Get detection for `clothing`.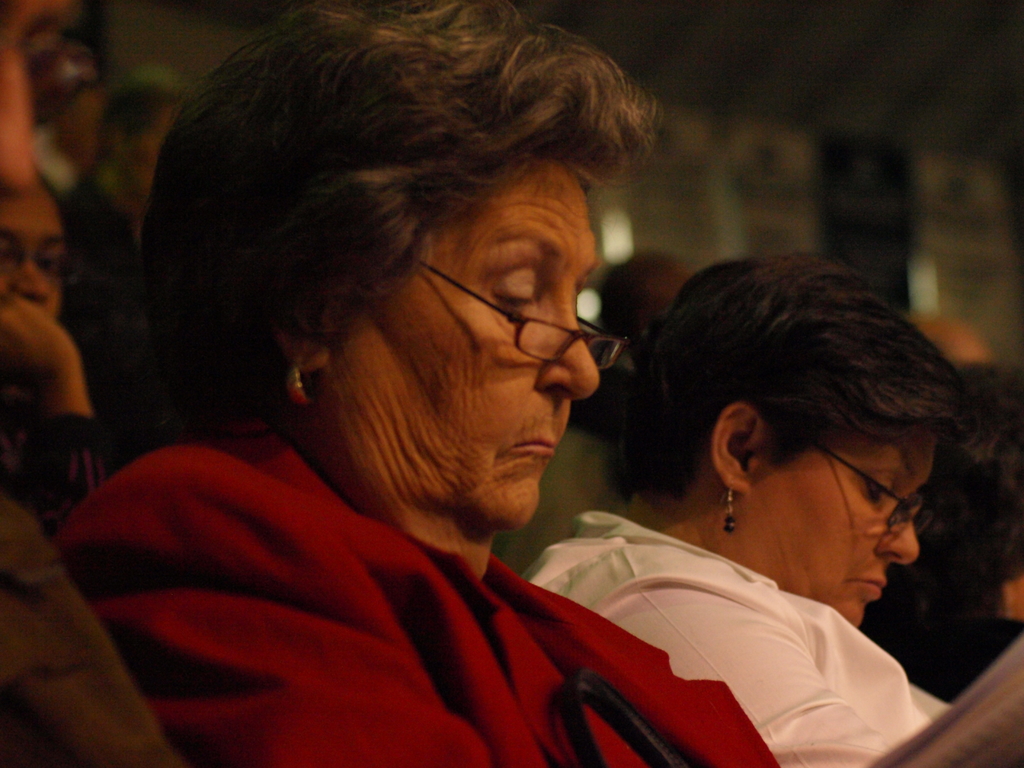
Detection: rect(521, 509, 950, 767).
